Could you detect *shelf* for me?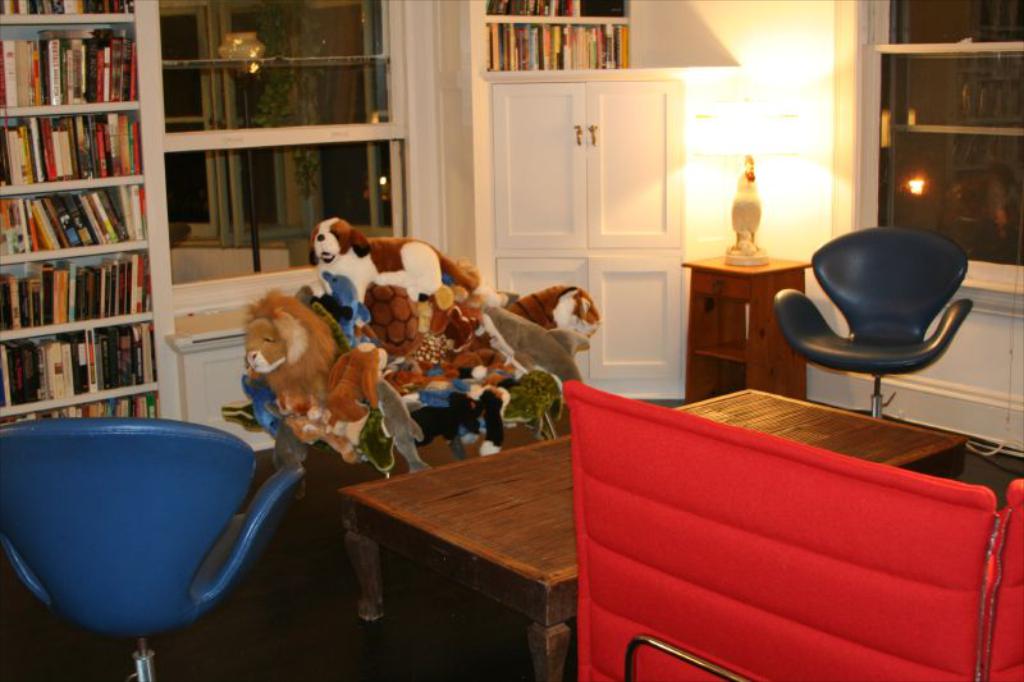
Detection result: 485 0 628 75.
